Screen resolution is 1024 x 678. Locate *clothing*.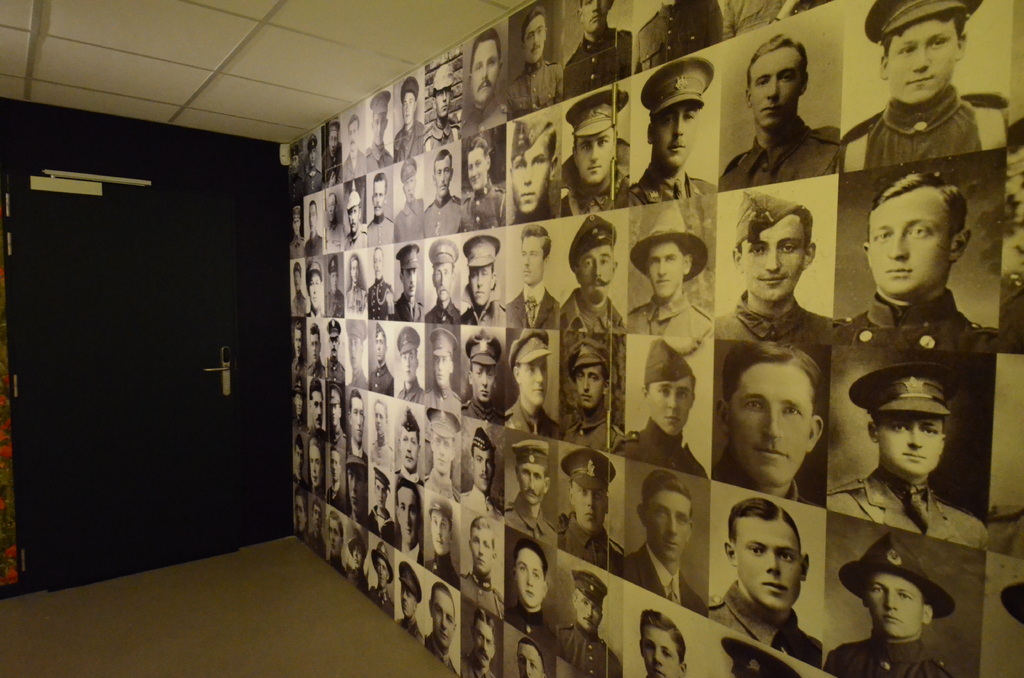
region(983, 503, 1023, 561).
